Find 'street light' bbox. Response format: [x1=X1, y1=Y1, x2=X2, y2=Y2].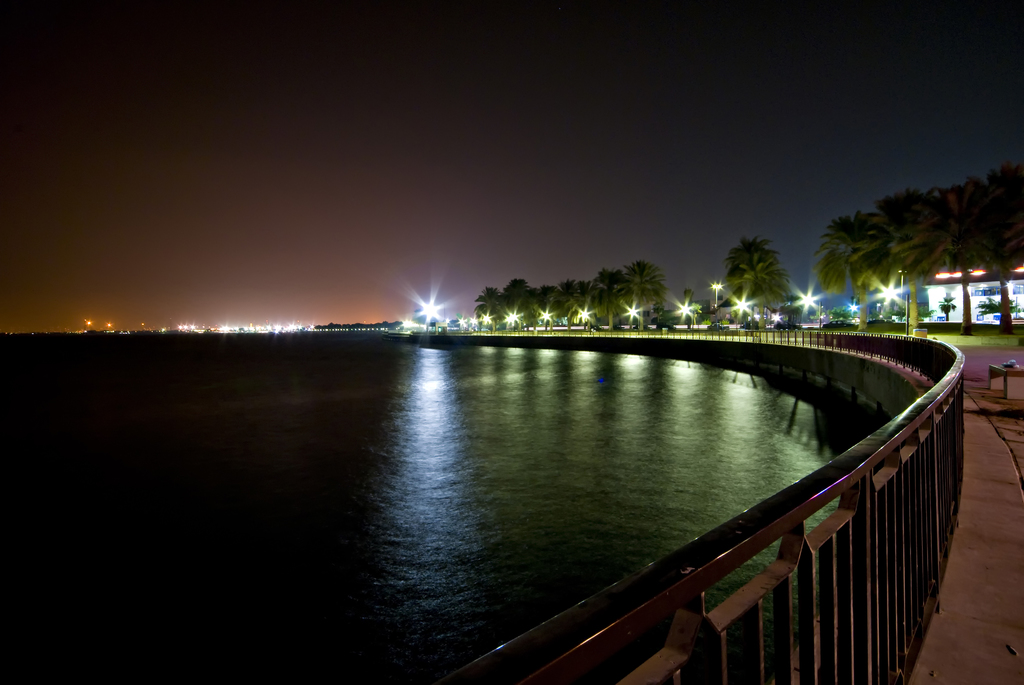
[x1=484, y1=315, x2=488, y2=329].
